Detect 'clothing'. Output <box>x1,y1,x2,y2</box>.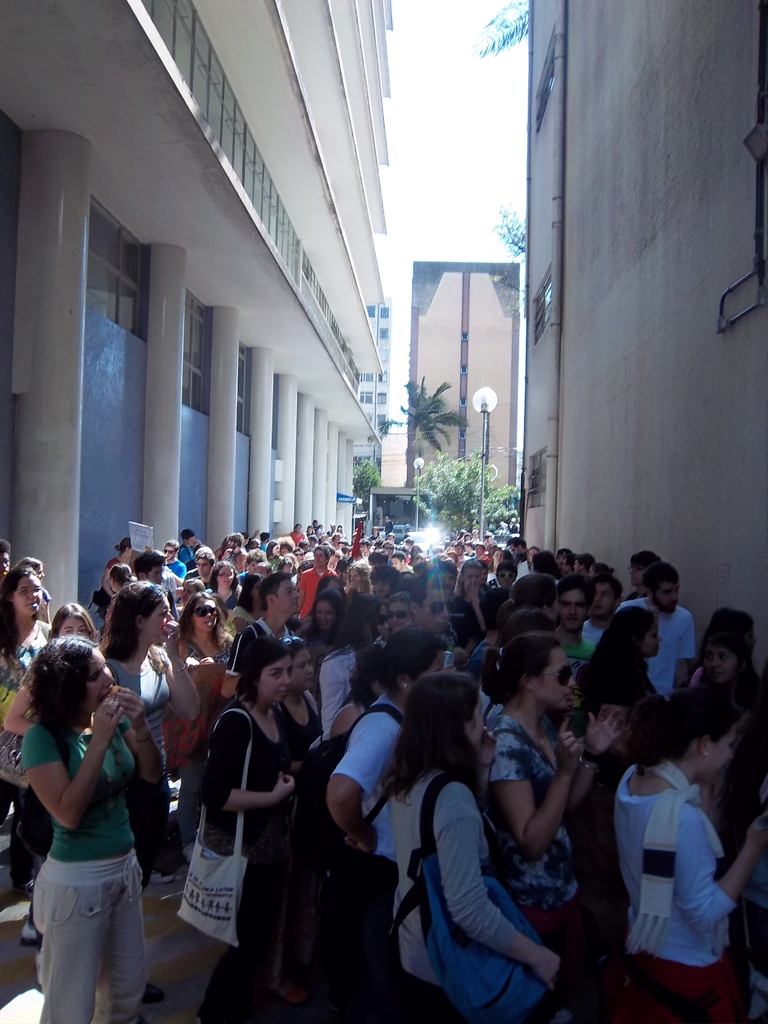
<box>222,550,247,569</box>.
